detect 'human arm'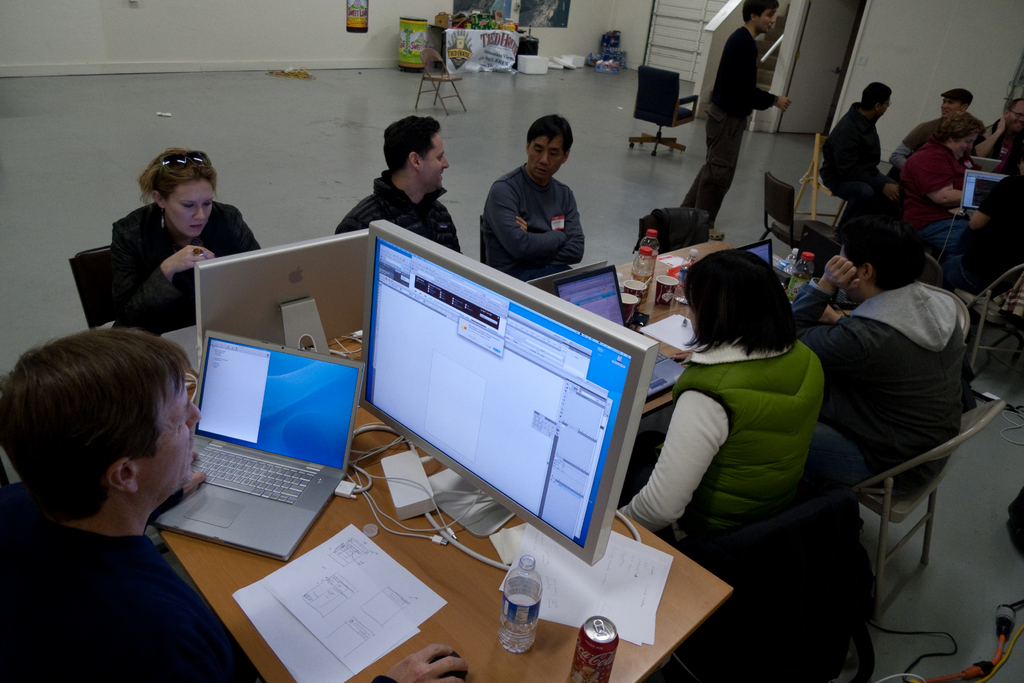
[831,117,904,204]
